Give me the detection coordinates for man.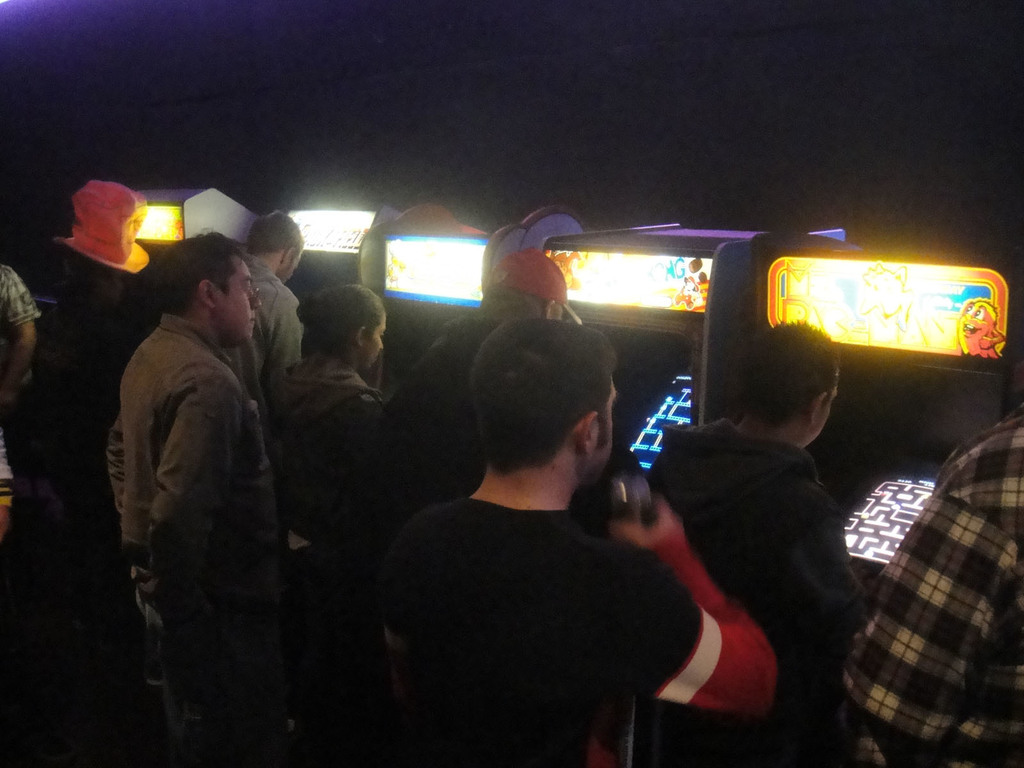
{"left": 342, "top": 312, "right": 775, "bottom": 767}.
